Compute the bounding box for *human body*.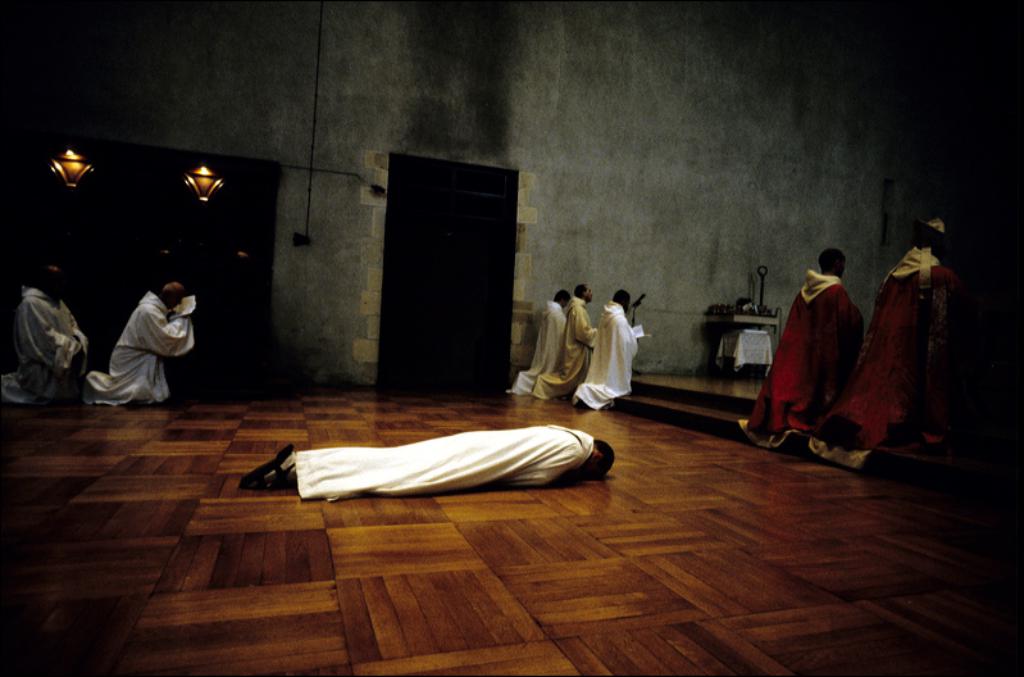
(x1=575, y1=300, x2=642, y2=408).
